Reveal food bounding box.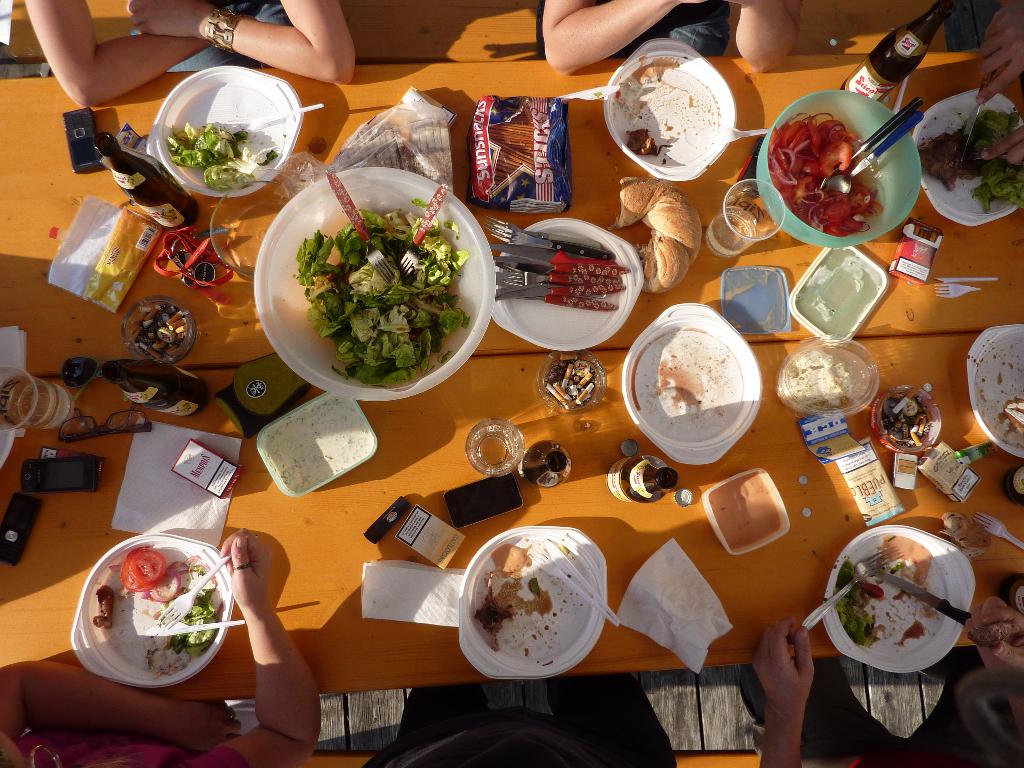
Revealed: [97,545,236,701].
